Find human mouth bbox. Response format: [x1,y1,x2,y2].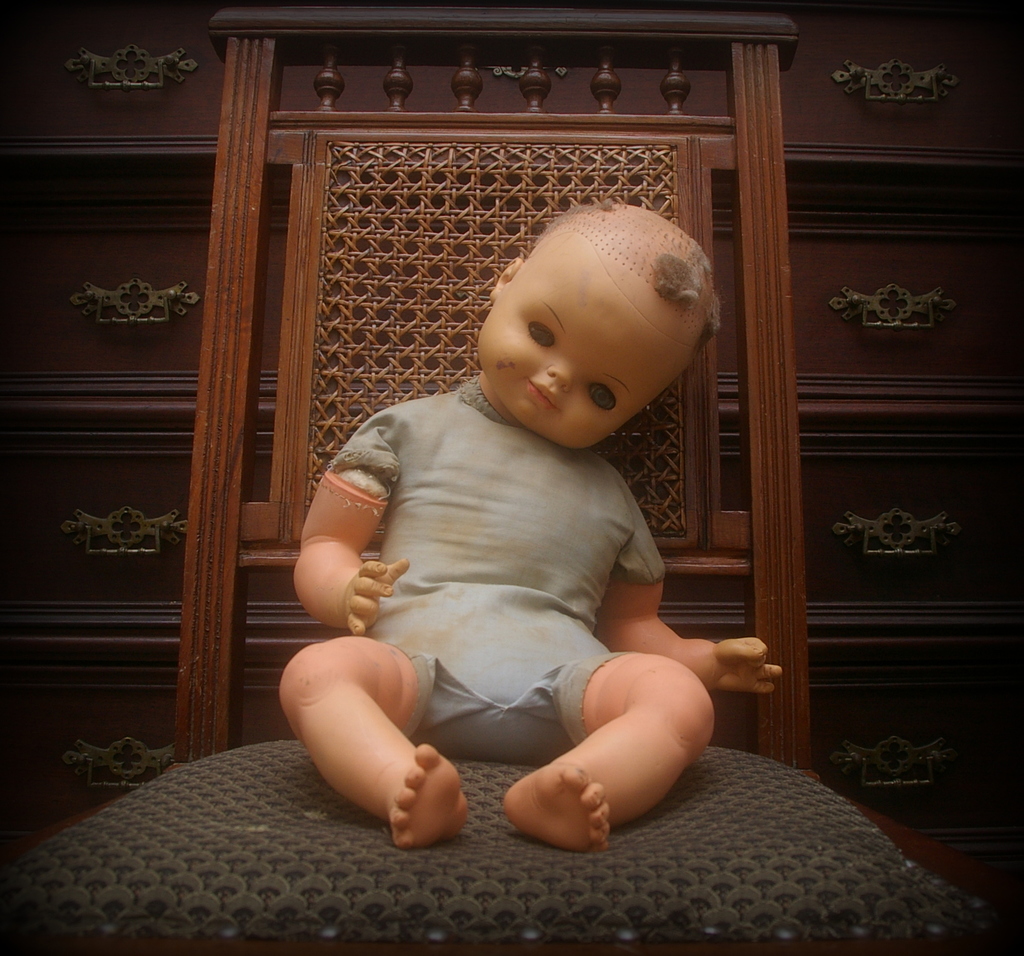
[531,381,557,408].
